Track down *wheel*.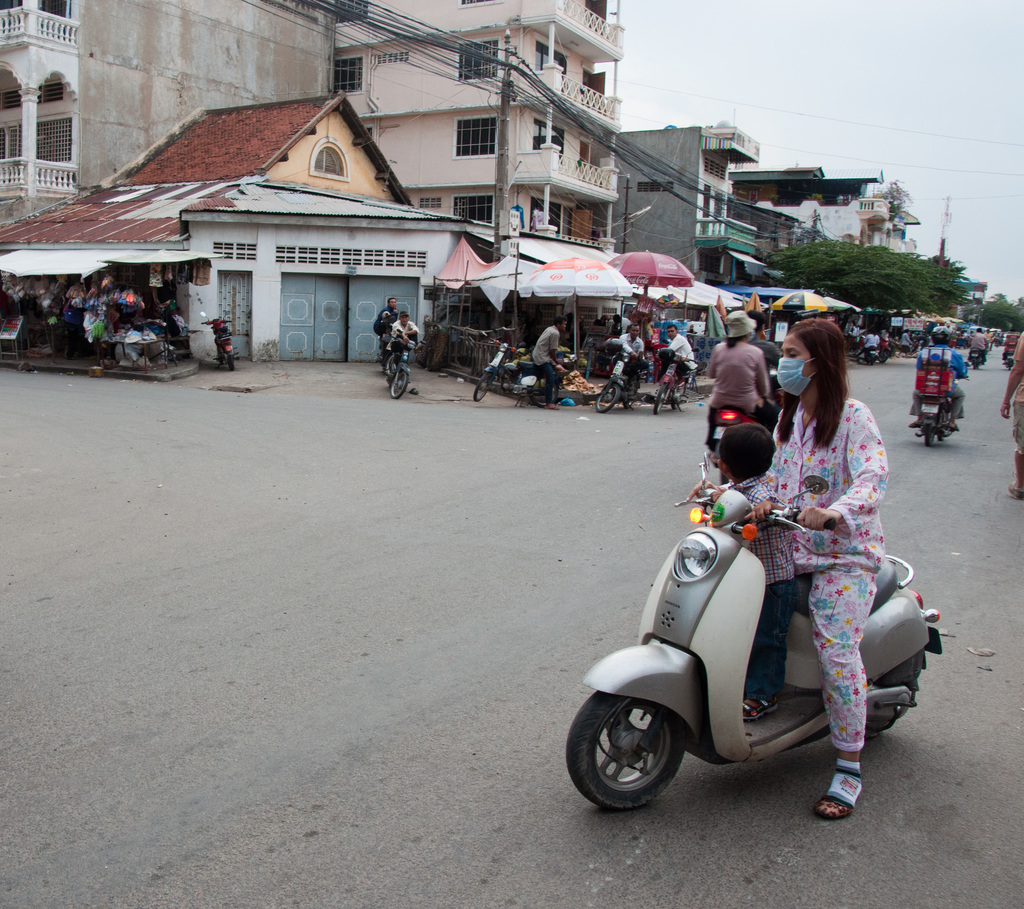
Tracked to x1=922 y1=426 x2=936 y2=449.
